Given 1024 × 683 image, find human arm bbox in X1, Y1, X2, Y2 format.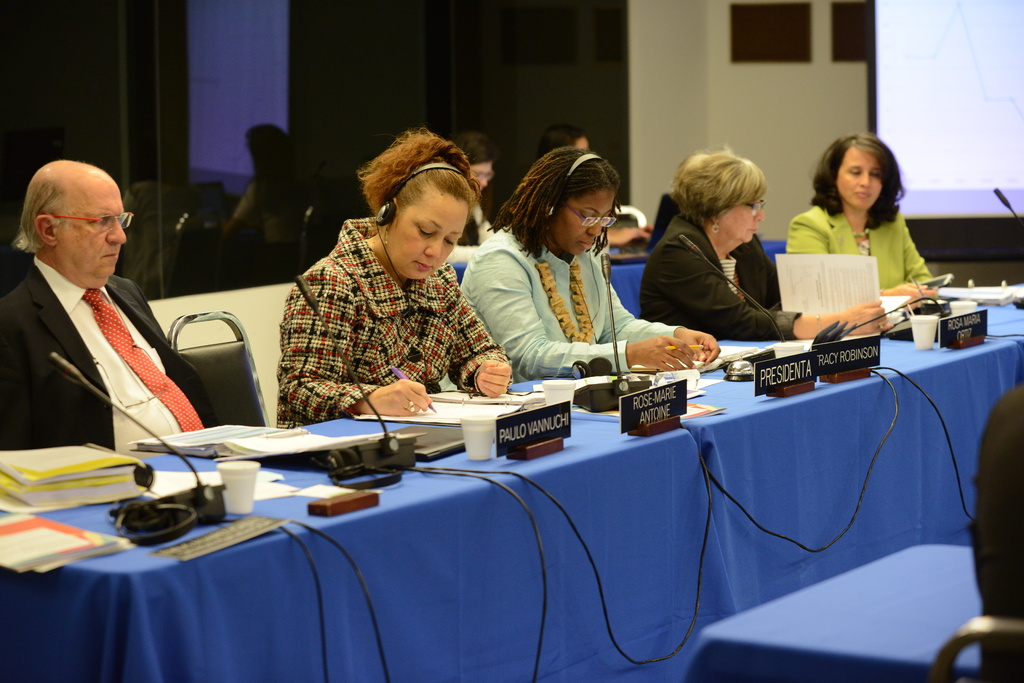
586, 278, 701, 362.
